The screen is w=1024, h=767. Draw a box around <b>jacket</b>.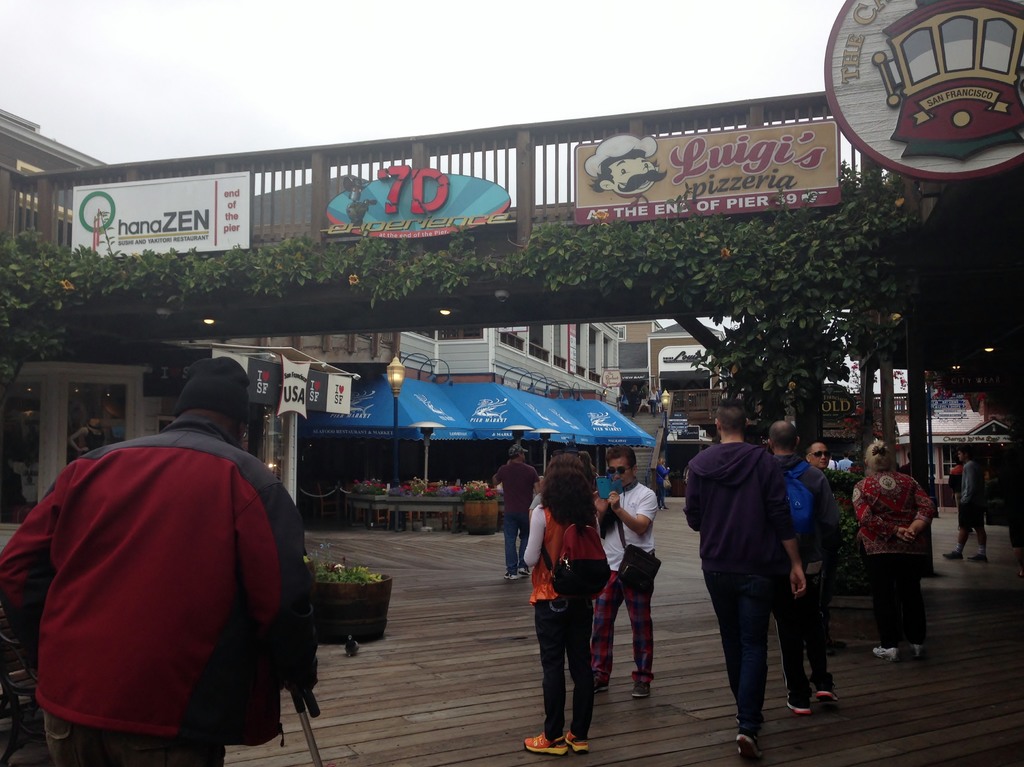
676:438:794:568.
